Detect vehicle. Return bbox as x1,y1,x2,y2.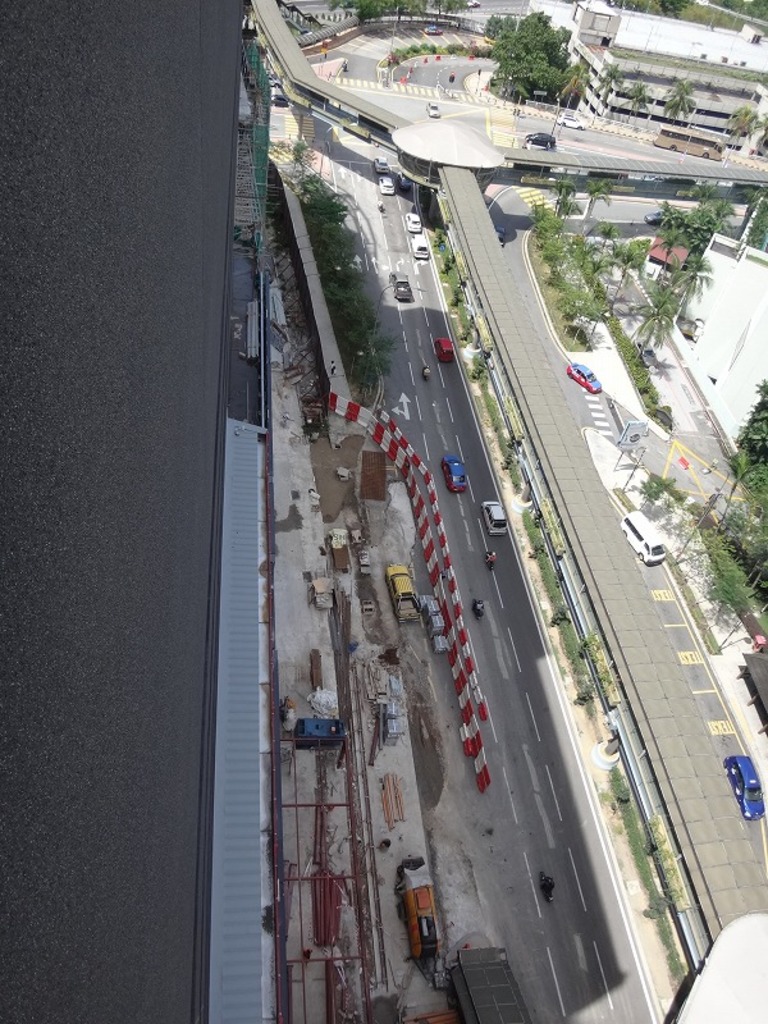
372,152,392,170.
